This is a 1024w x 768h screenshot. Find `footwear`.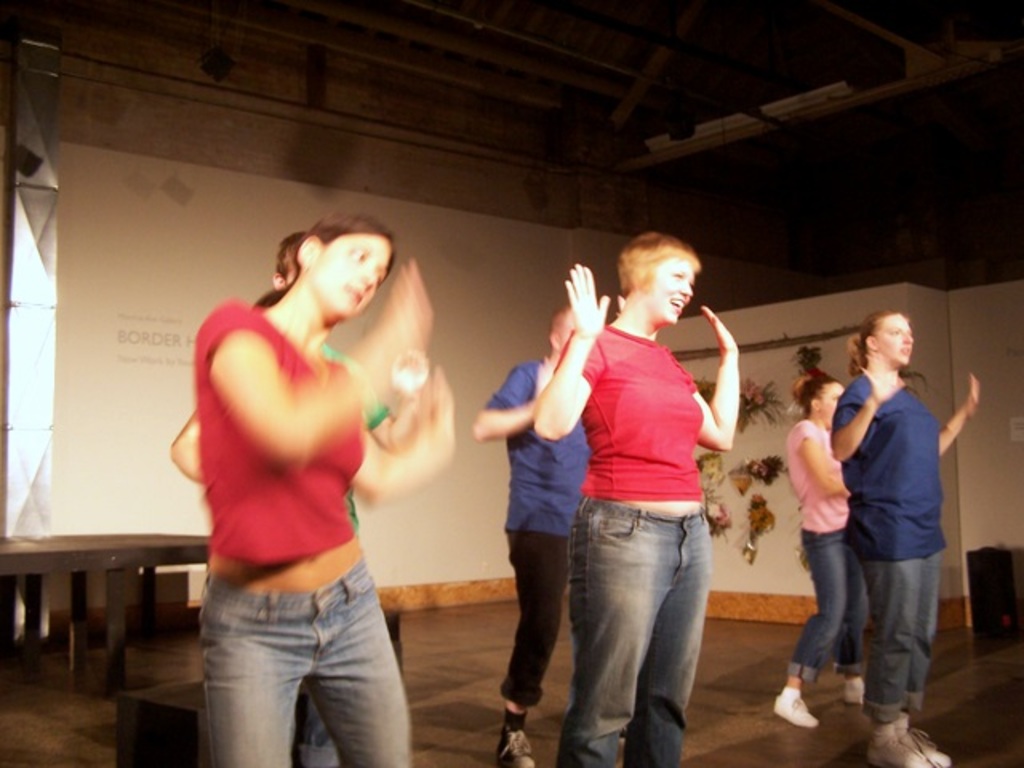
Bounding box: left=867, top=712, right=958, bottom=766.
